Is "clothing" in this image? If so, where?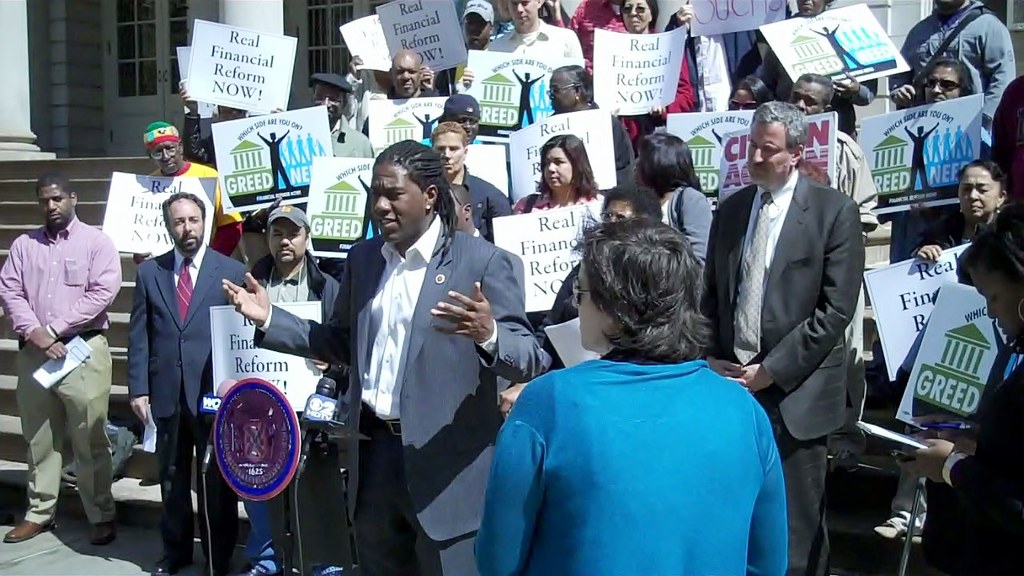
Yes, at <region>149, 158, 245, 260</region>.
